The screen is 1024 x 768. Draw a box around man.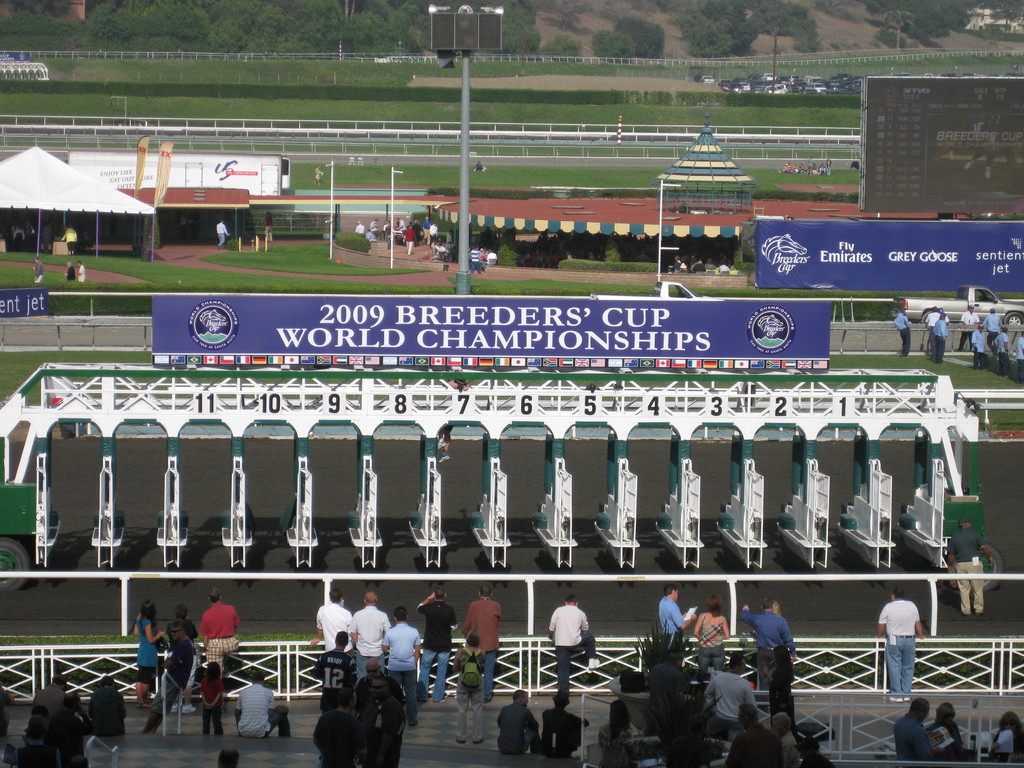
pyautogui.locateOnScreen(741, 598, 799, 701).
